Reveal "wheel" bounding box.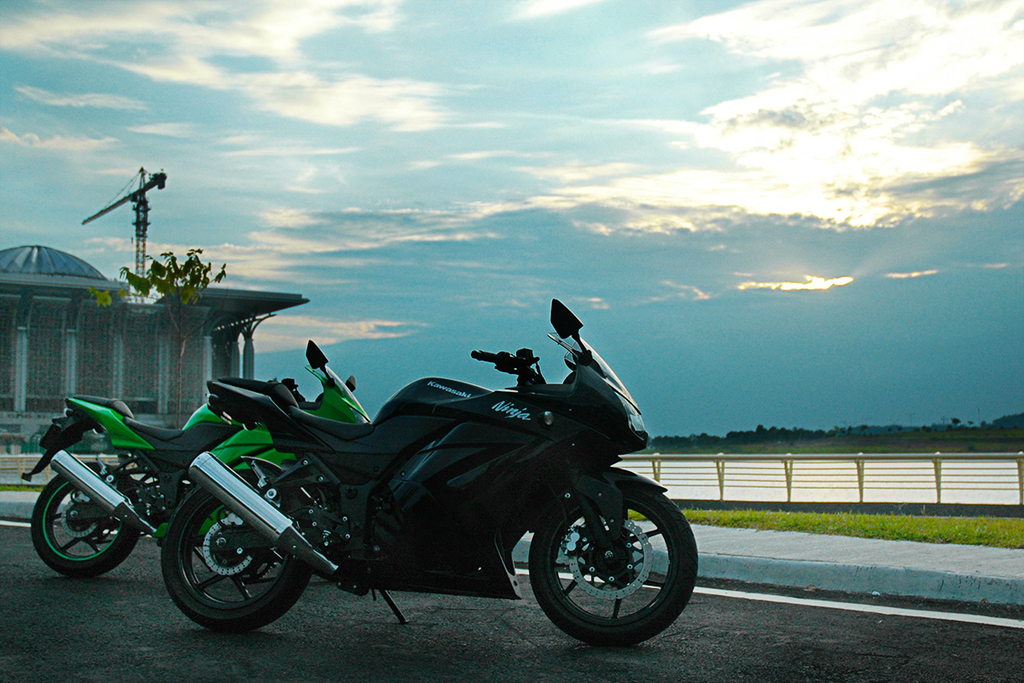
Revealed: <region>31, 463, 146, 580</region>.
